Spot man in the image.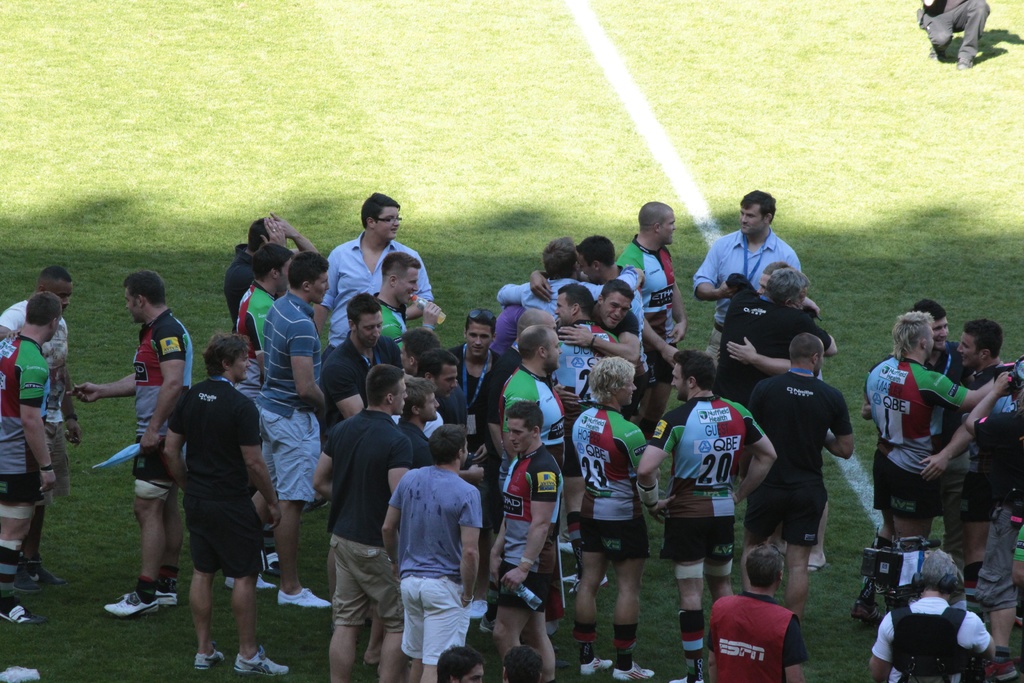
man found at <region>467, 625, 497, 676</region>.
